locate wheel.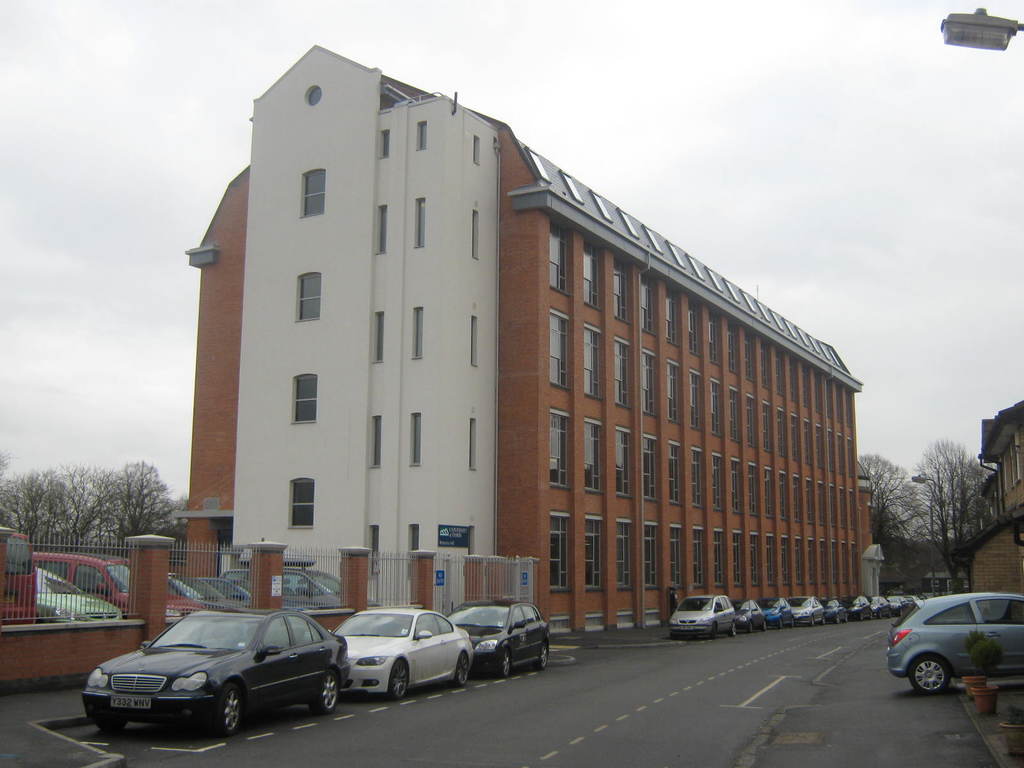
Bounding box: x1=500 y1=651 x2=511 y2=679.
